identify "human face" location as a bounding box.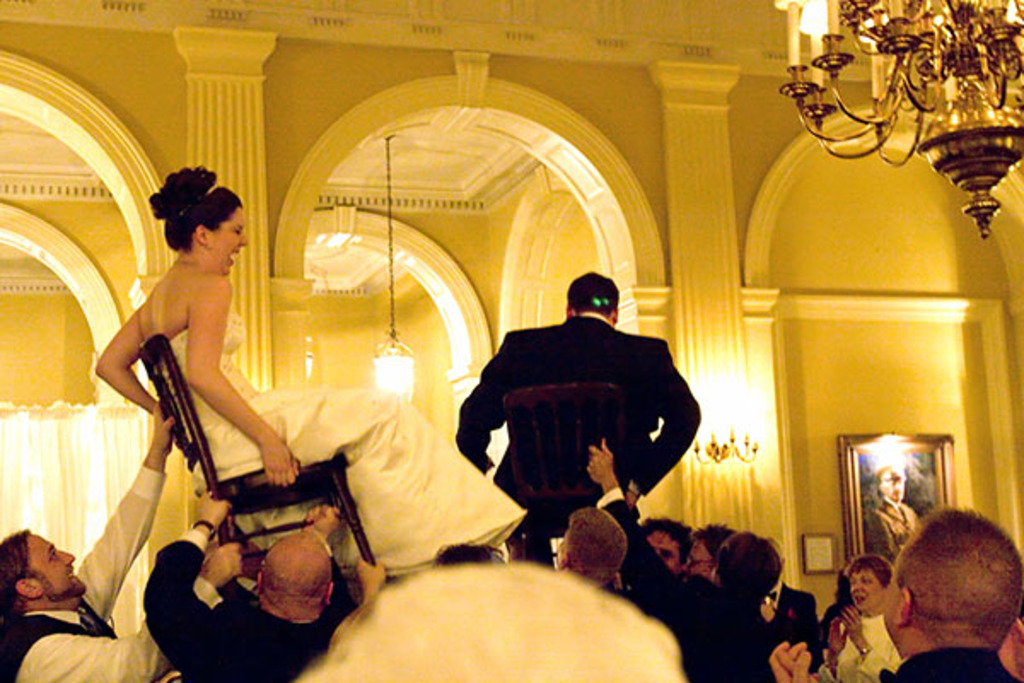
select_region(22, 533, 89, 603).
